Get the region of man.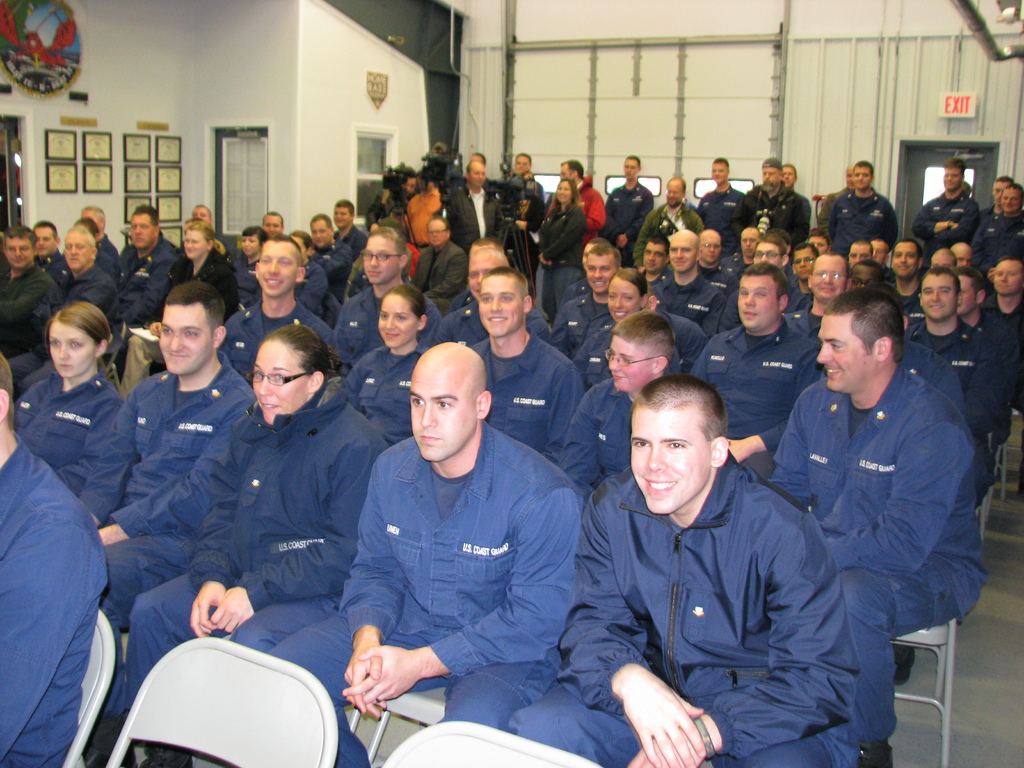
743:154:809:248.
